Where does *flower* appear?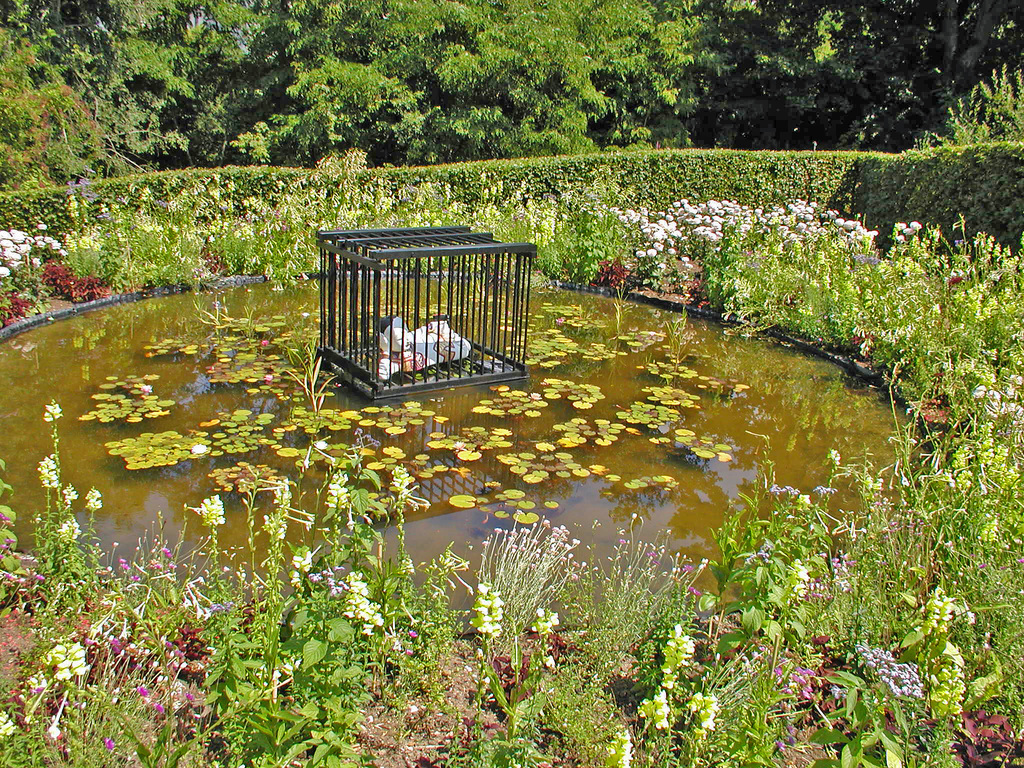
Appears at [left=309, top=559, right=340, bottom=604].
